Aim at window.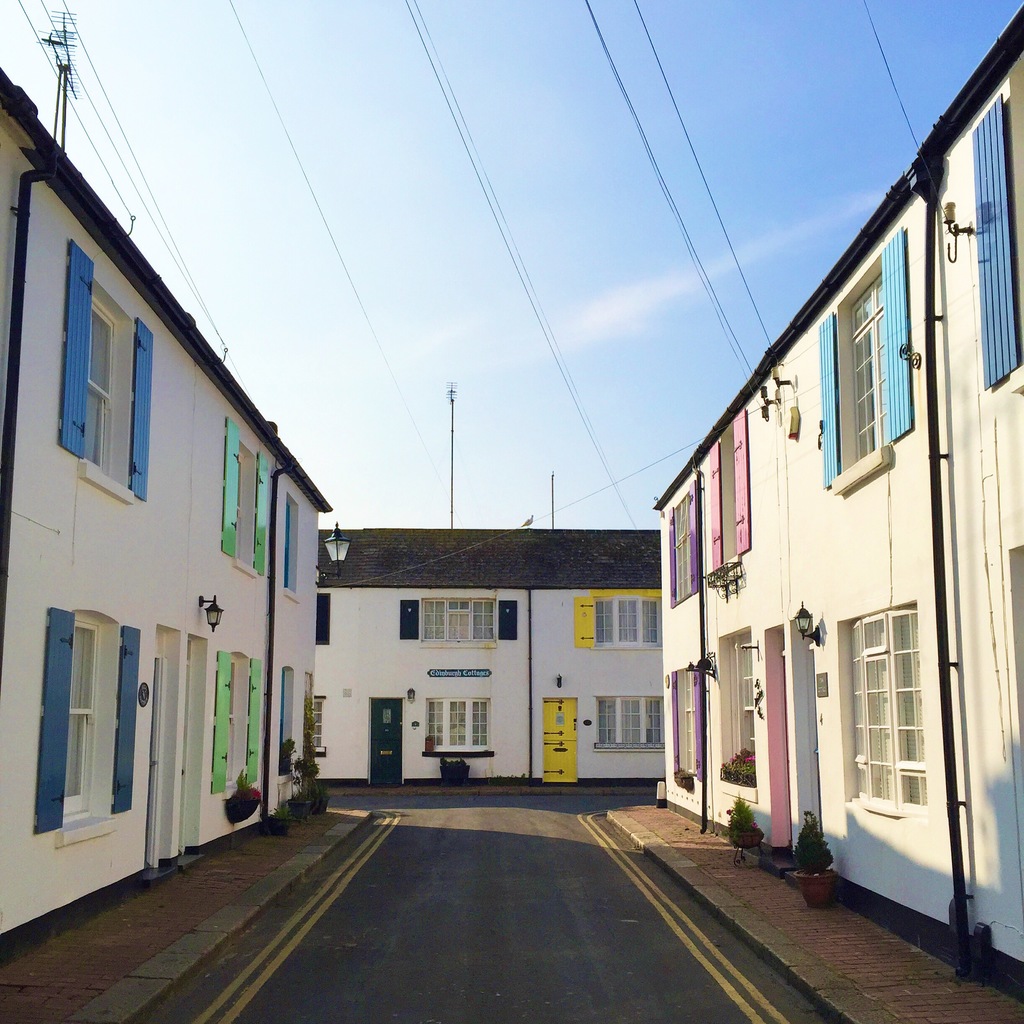
Aimed at box(47, 620, 95, 826).
